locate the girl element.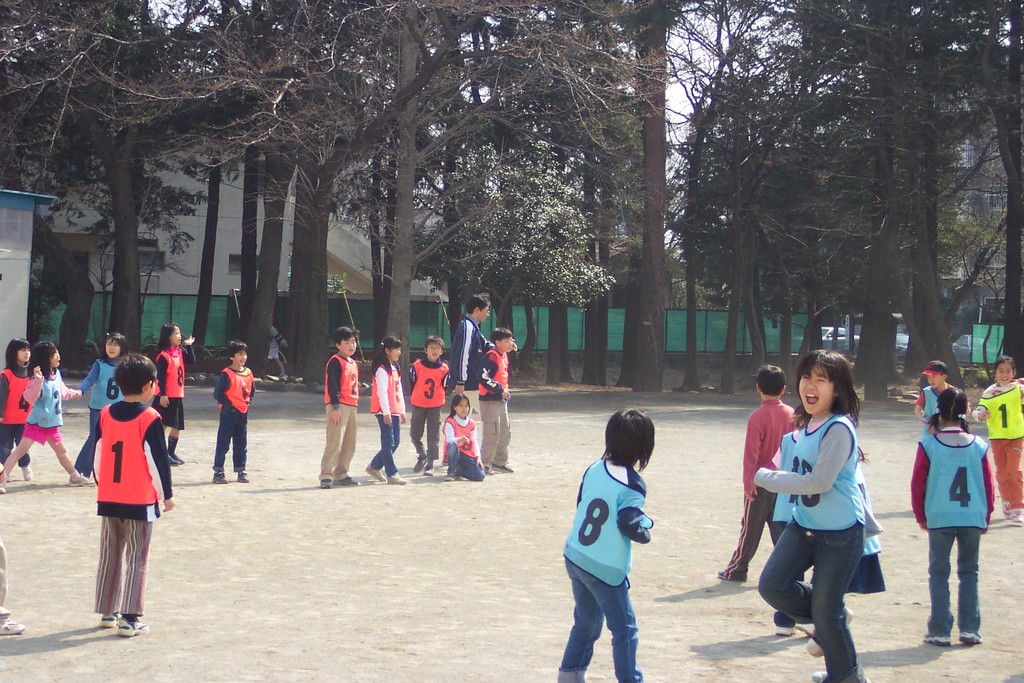
Element bbox: <bbox>442, 392, 485, 481</bbox>.
